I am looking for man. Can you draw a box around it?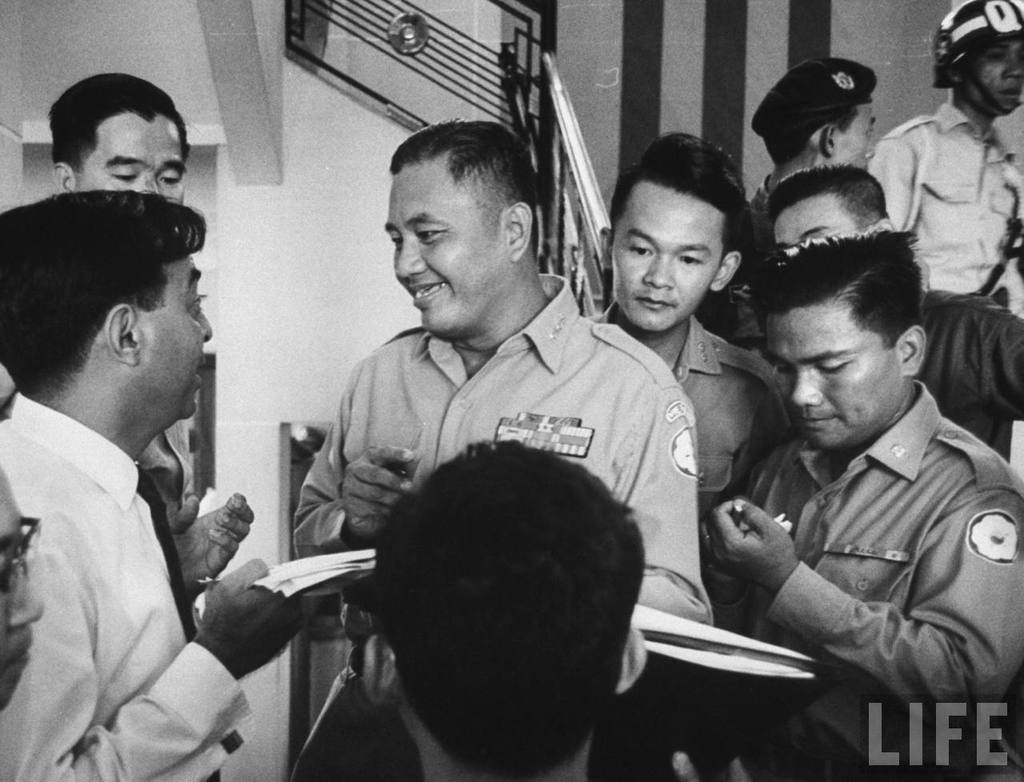
Sure, the bounding box is box(741, 50, 873, 249).
